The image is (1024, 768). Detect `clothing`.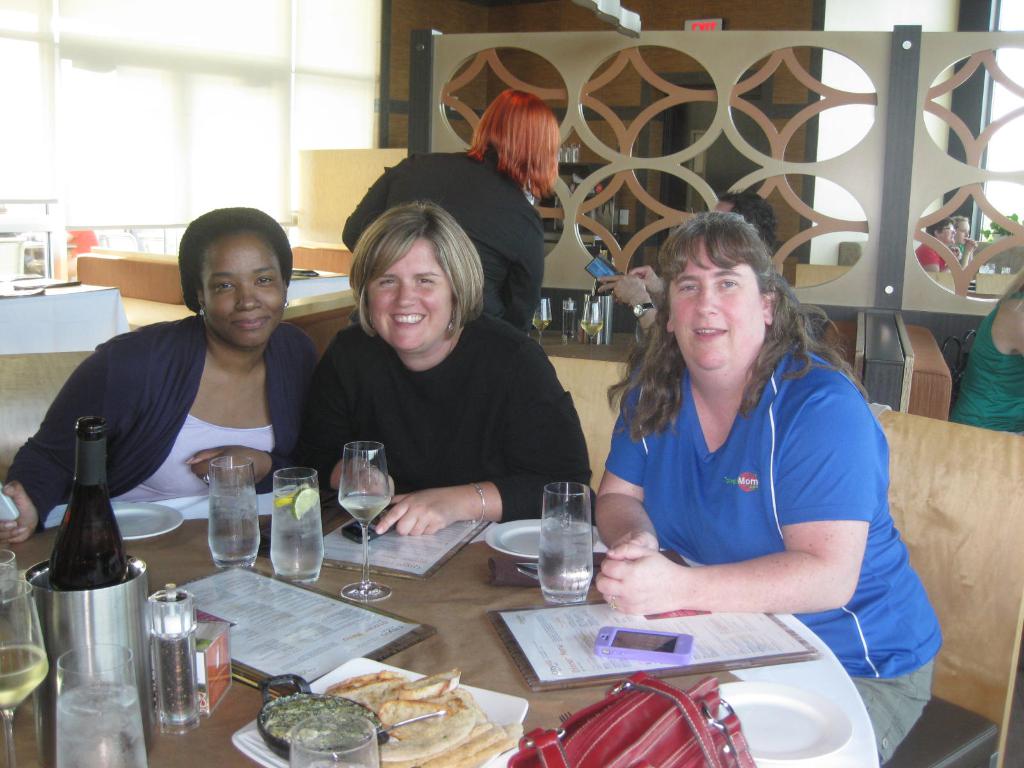
Detection: {"left": 5, "top": 313, "right": 317, "bottom": 531}.
